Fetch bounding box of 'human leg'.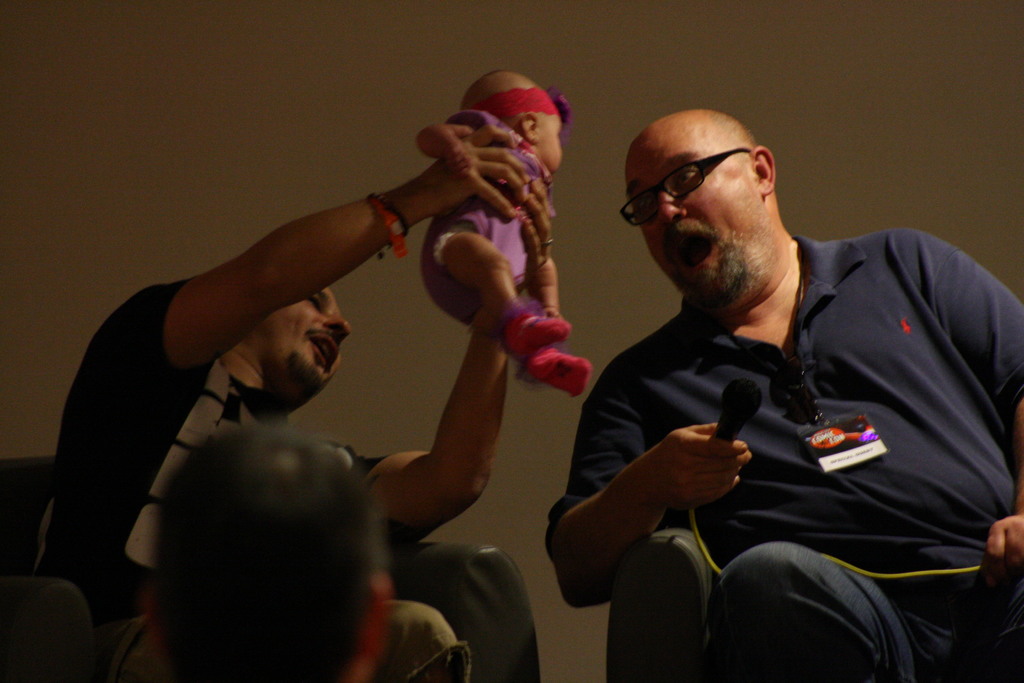
Bbox: Rect(359, 593, 475, 682).
